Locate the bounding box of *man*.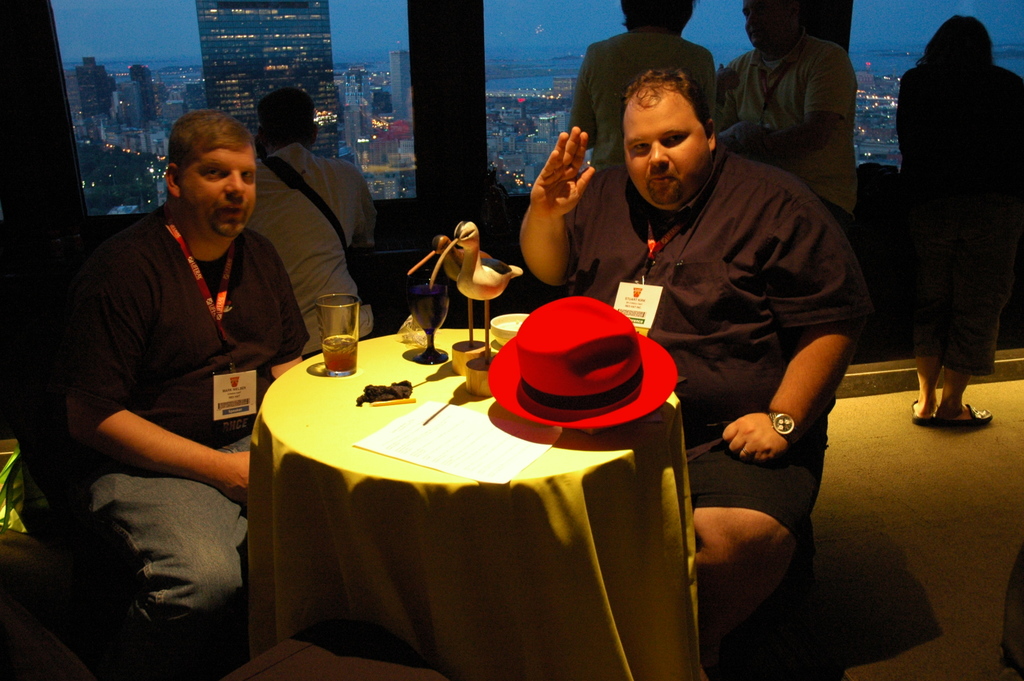
Bounding box: rect(515, 67, 874, 659).
